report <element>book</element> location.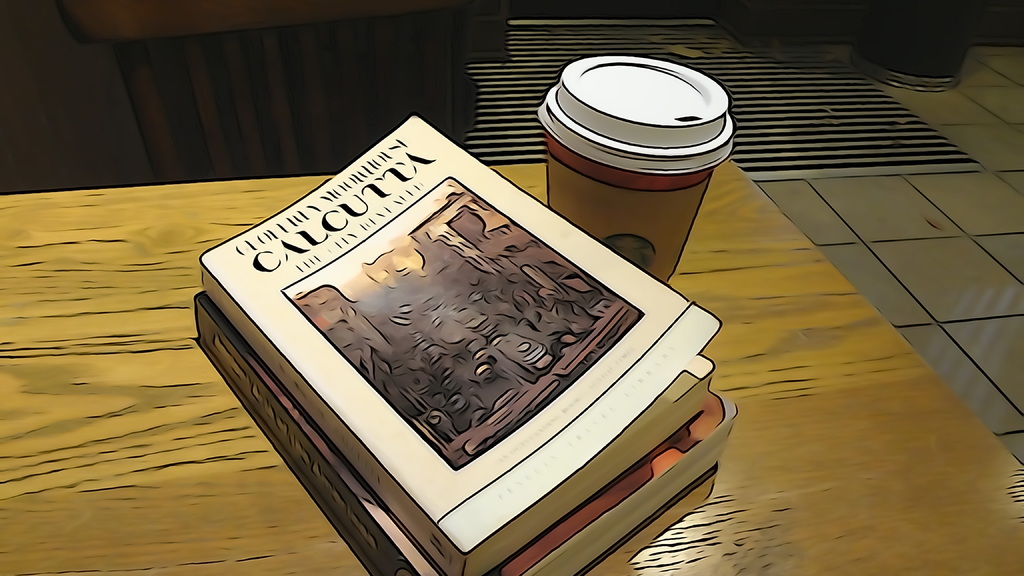
Report: rect(195, 119, 717, 575).
